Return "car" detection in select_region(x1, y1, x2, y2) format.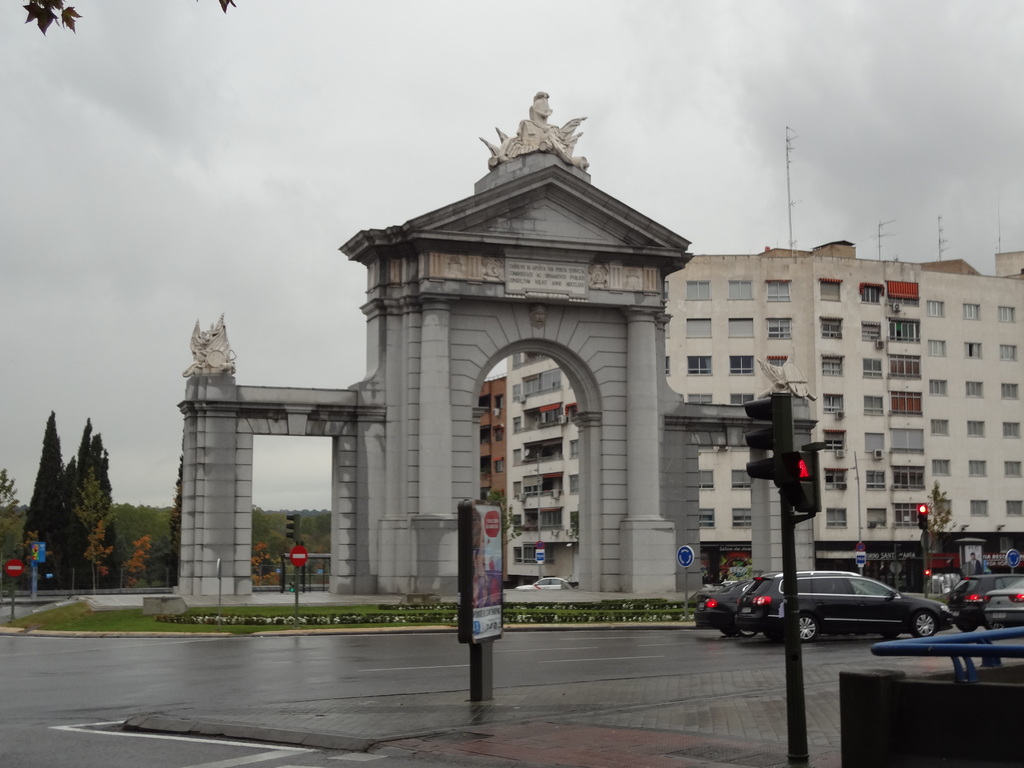
select_region(717, 577, 947, 652).
